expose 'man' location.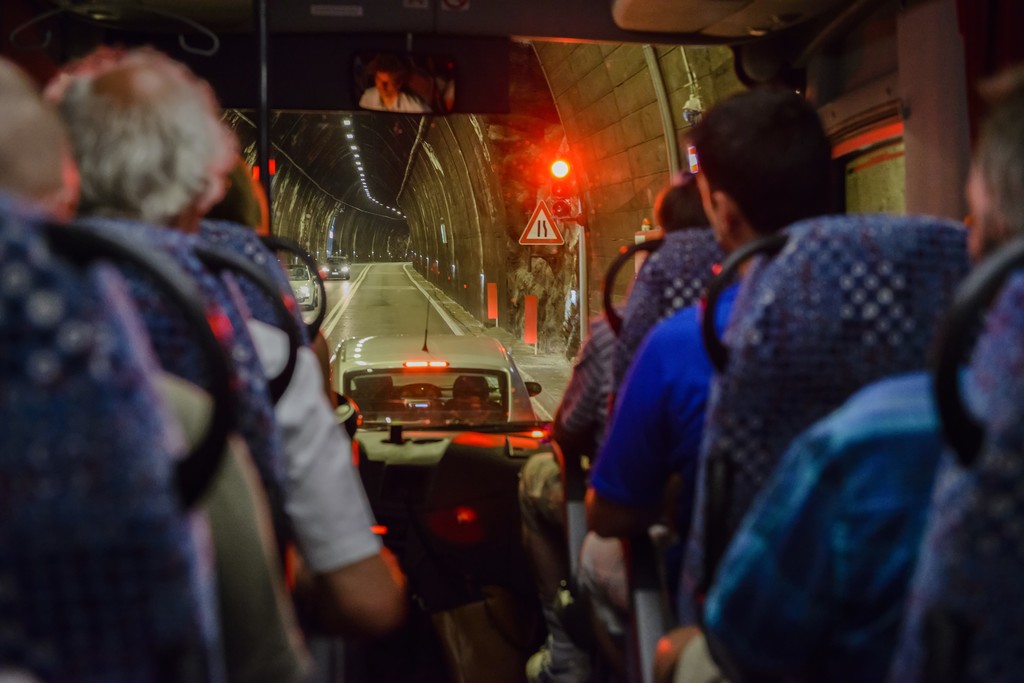
Exposed at <region>655, 97, 1023, 682</region>.
